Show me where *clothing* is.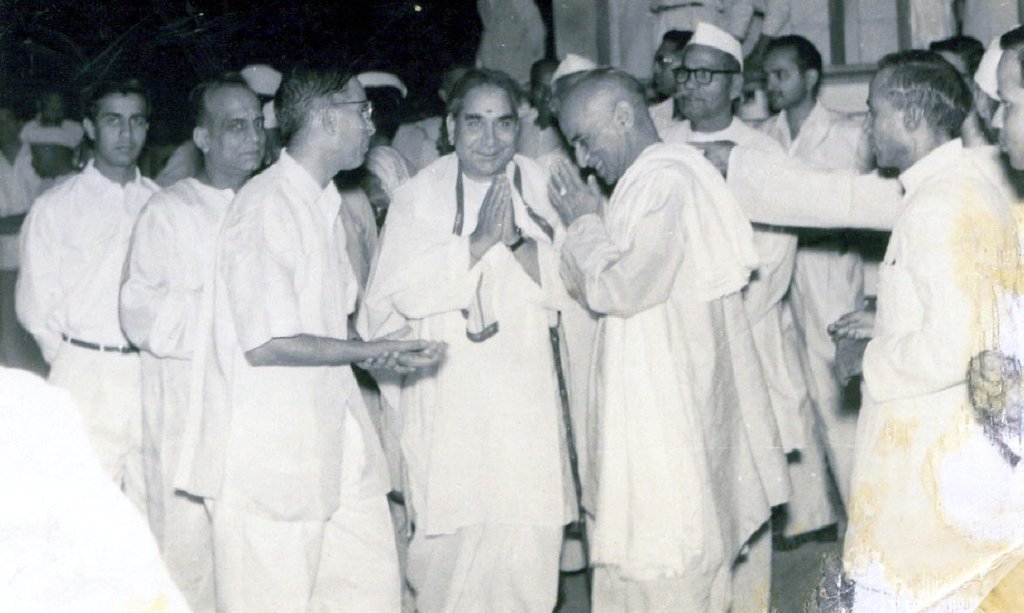
*clothing* is at left=818, top=102, right=1021, bottom=582.
